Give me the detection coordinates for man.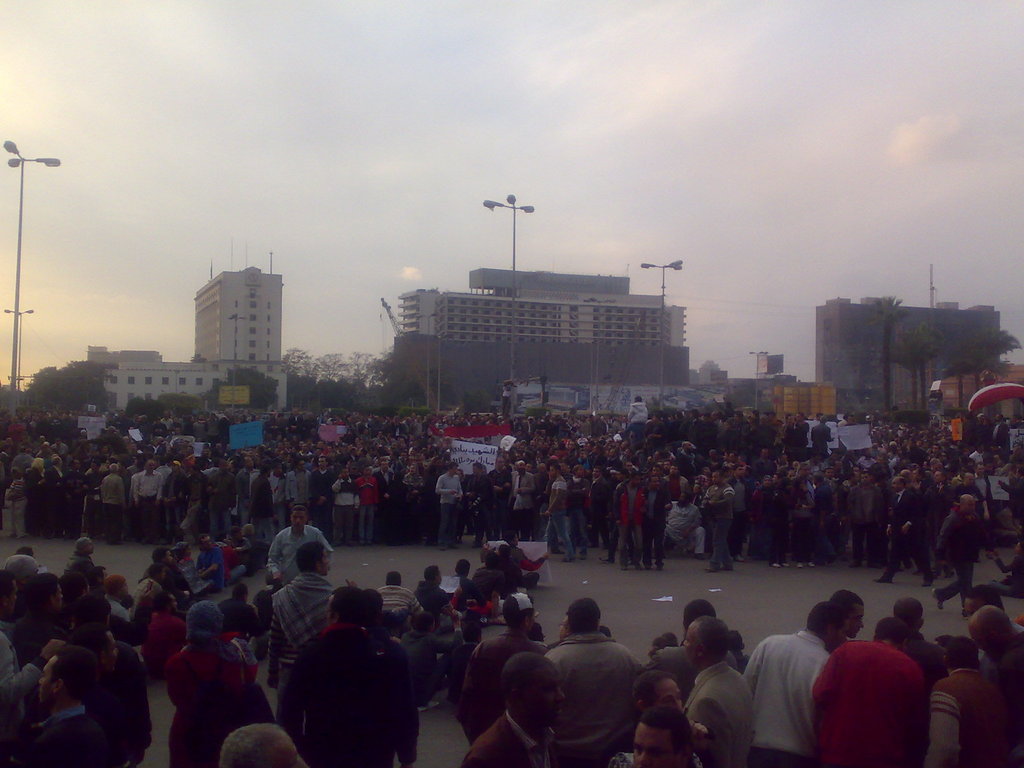
Rect(665, 490, 707, 558).
